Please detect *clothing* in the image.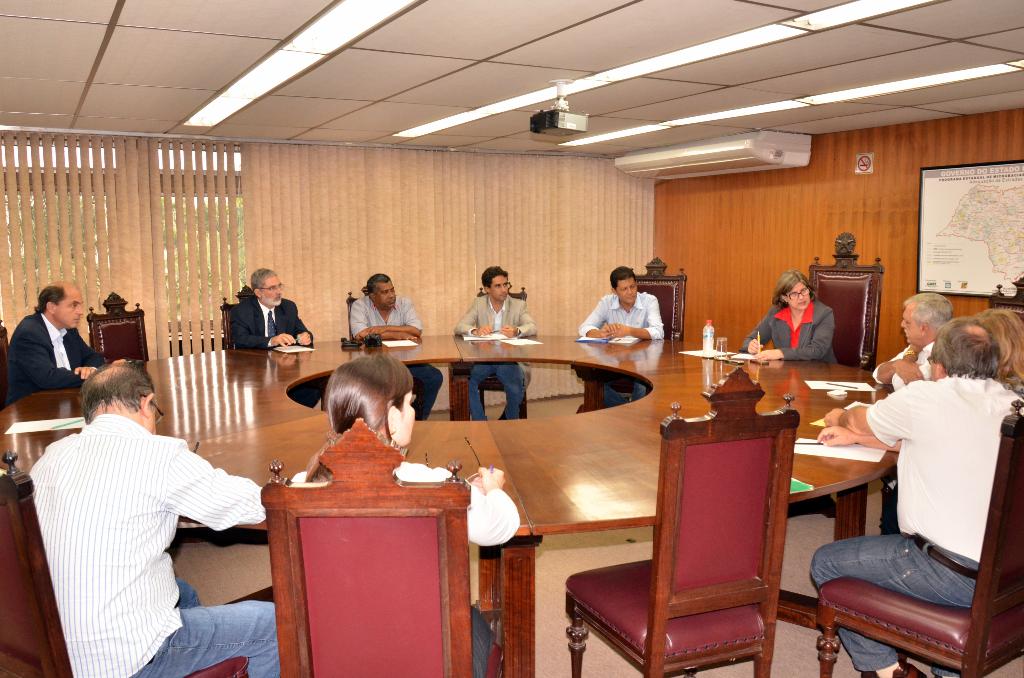
228,292,338,406.
